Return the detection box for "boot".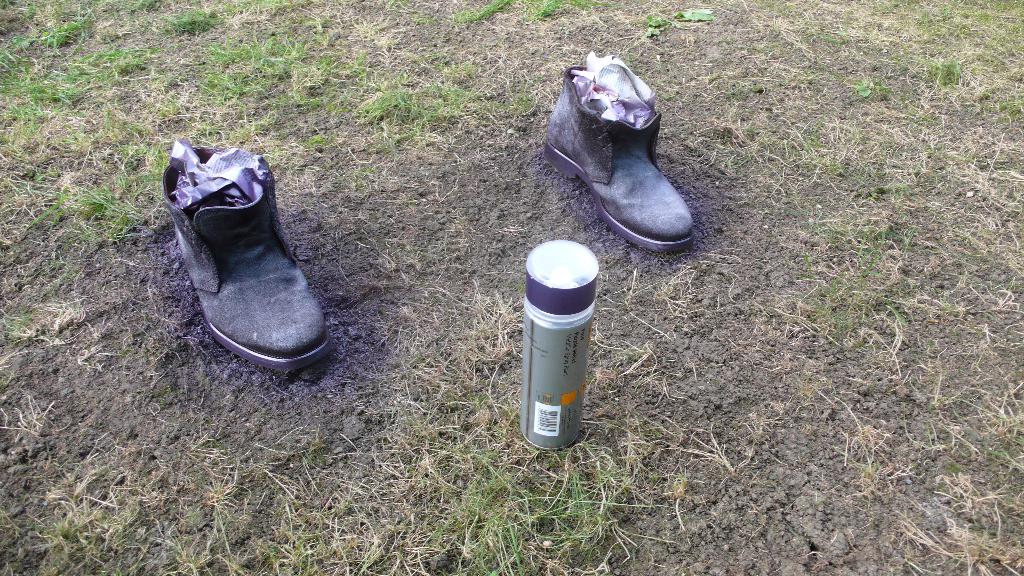
pyautogui.locateOnScreen(165, 149, 334, 378).
